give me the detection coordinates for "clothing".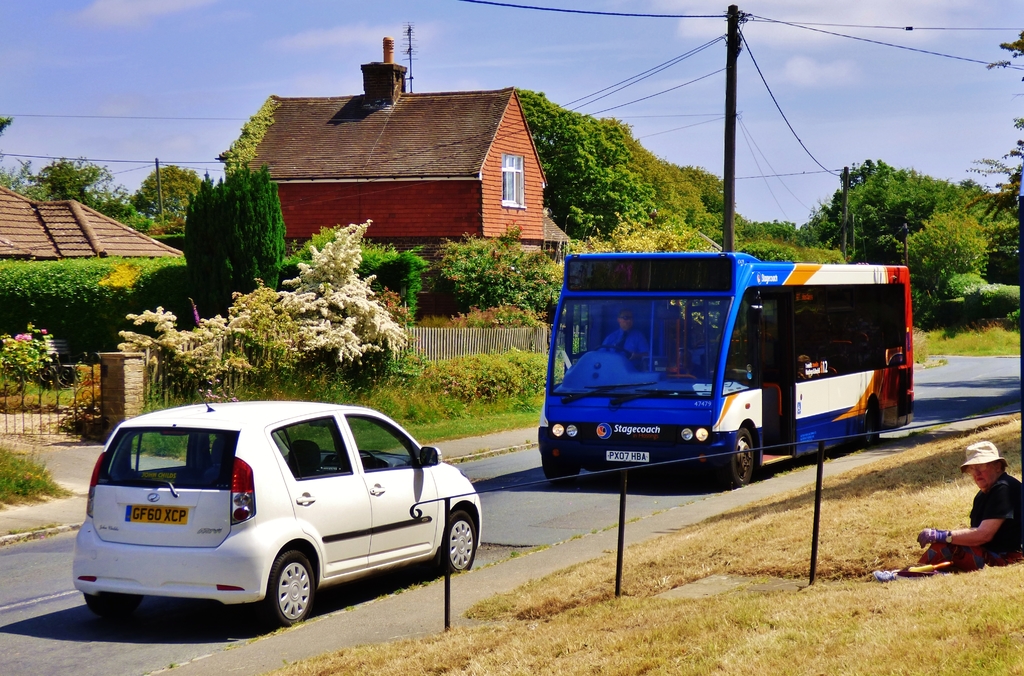
box(596, 323, 654, 371).
